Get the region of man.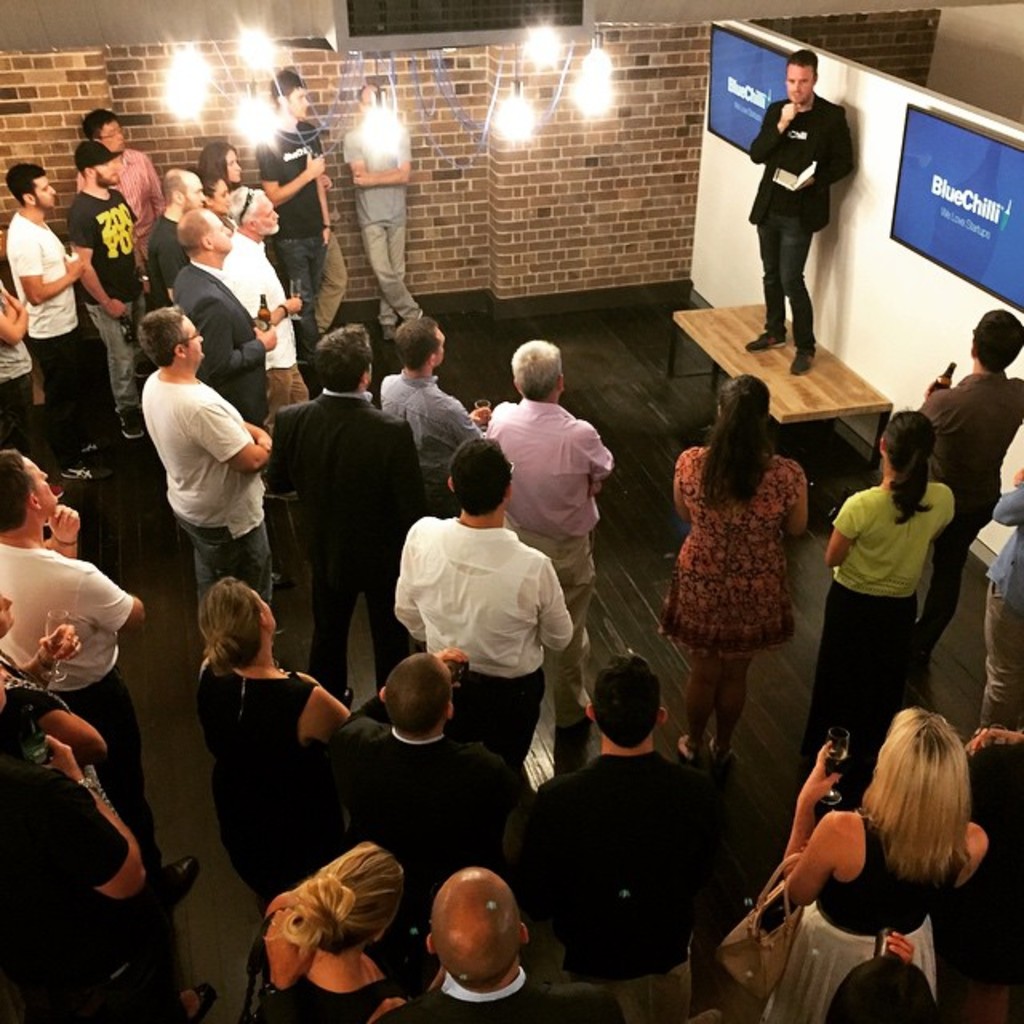
crop(216, 186, 307, 395).
